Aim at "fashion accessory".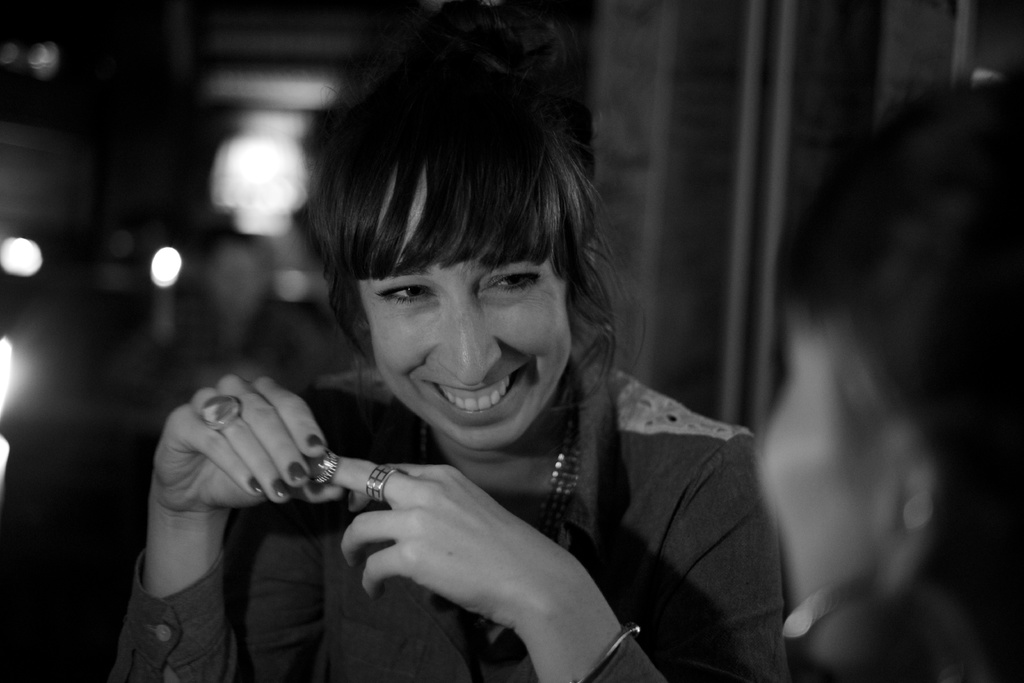
Aimed at {"left": 902, "top": 492, "right": 934, "bottom": 534}.
